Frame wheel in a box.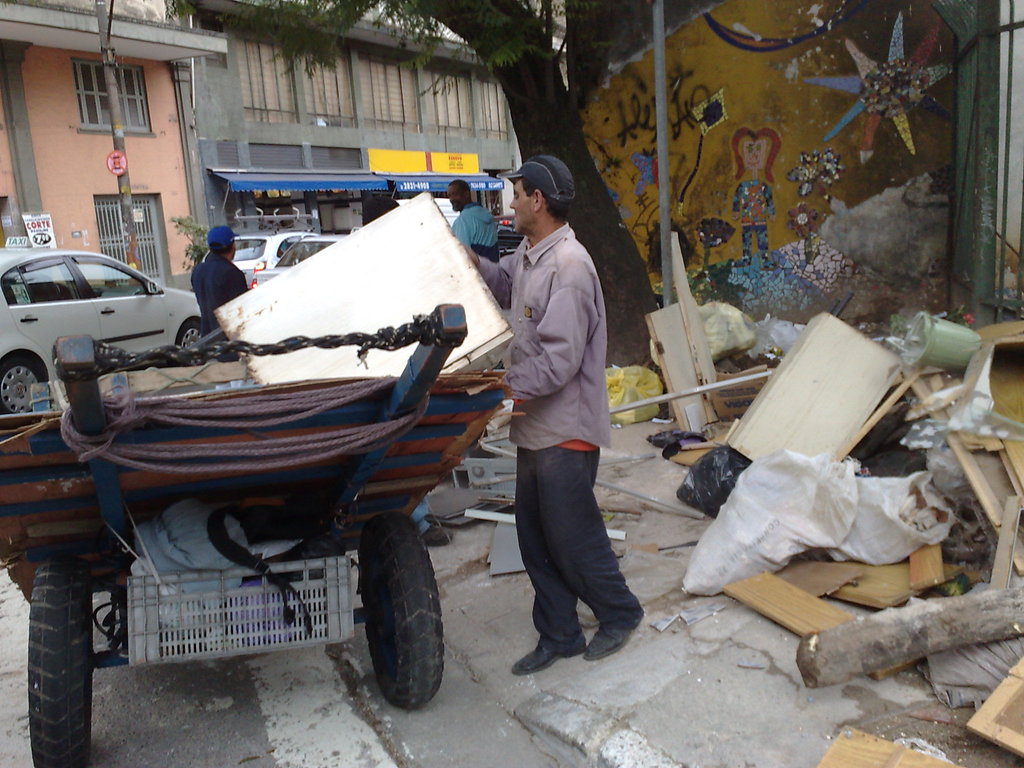
[343,524,440,706].
